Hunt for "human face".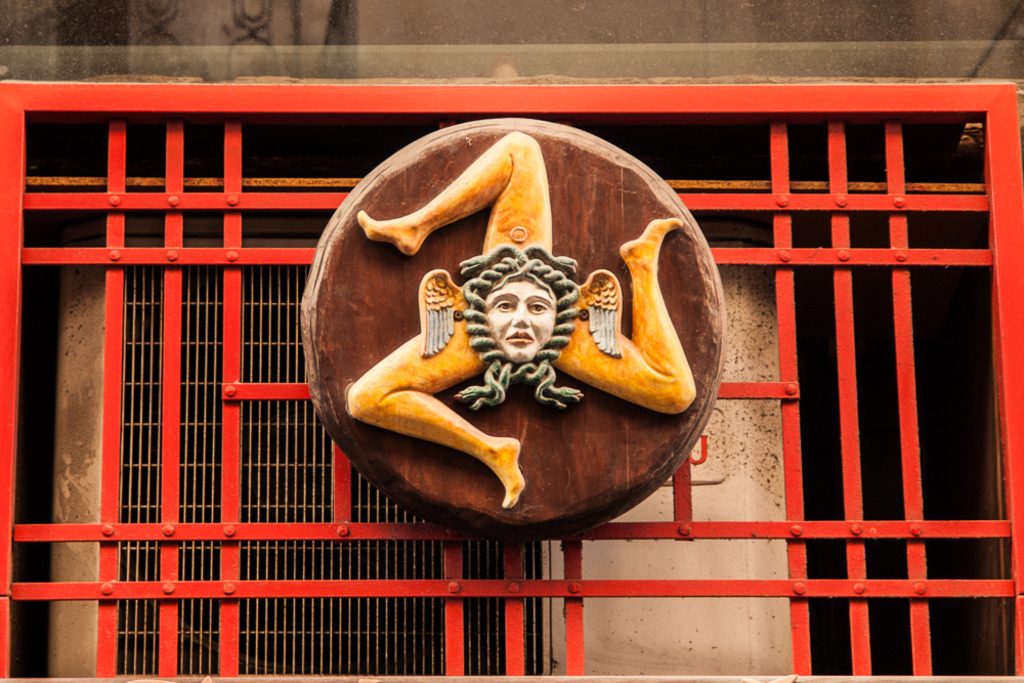
Hunted down at box=[482, 278, 551, 361].
